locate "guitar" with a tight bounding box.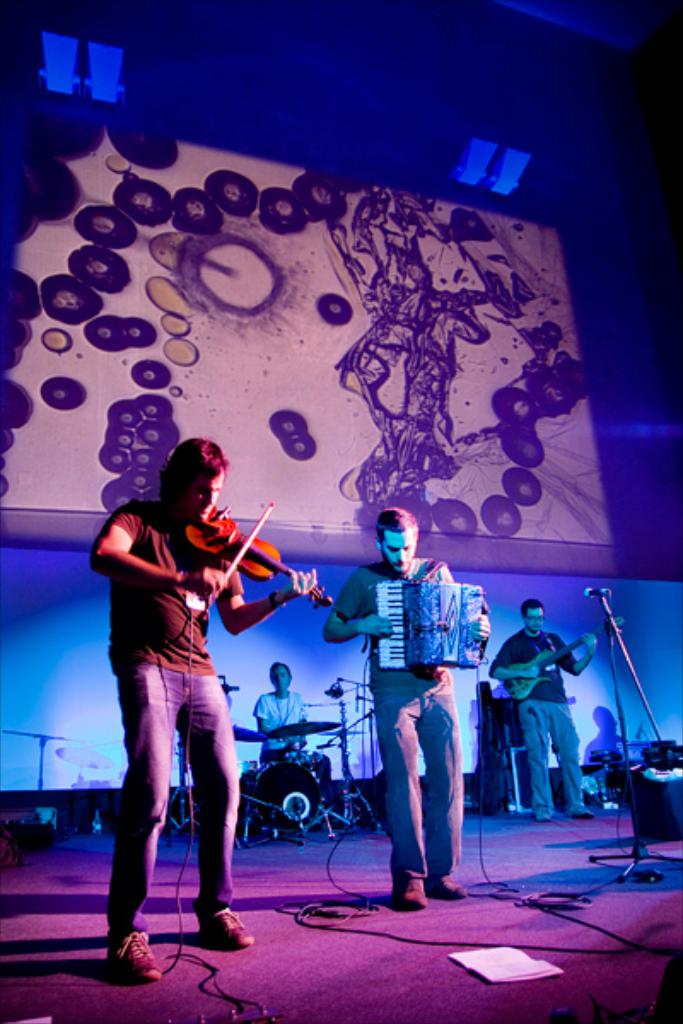
left=495, top=613, right=594, bottom=705.
